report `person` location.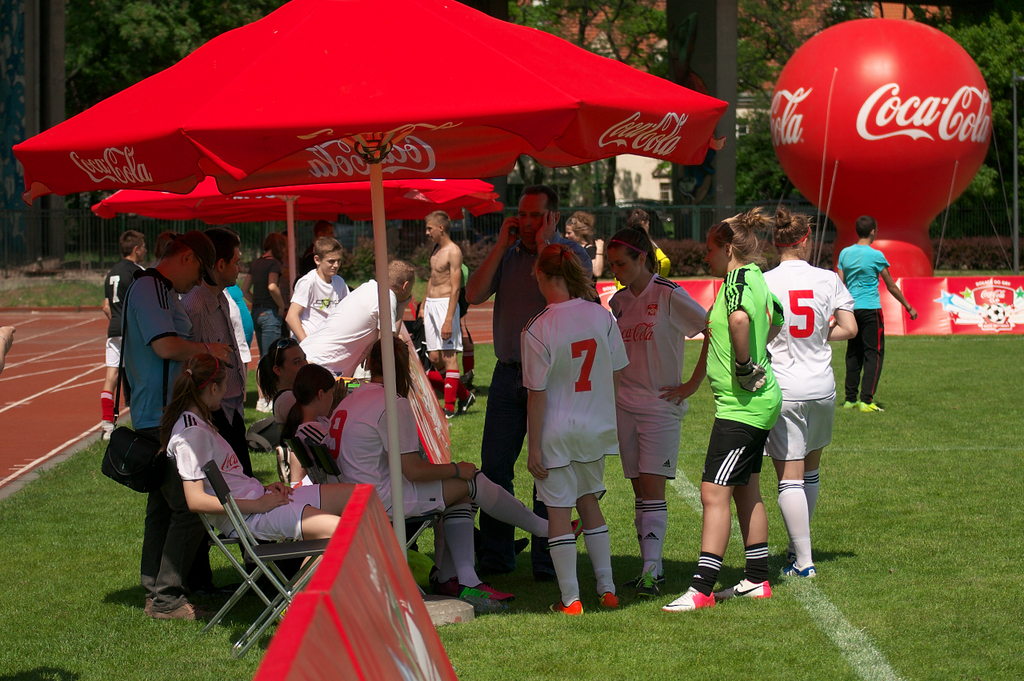
Report: <bbox>255, 336, 307, 426</bbox>.
